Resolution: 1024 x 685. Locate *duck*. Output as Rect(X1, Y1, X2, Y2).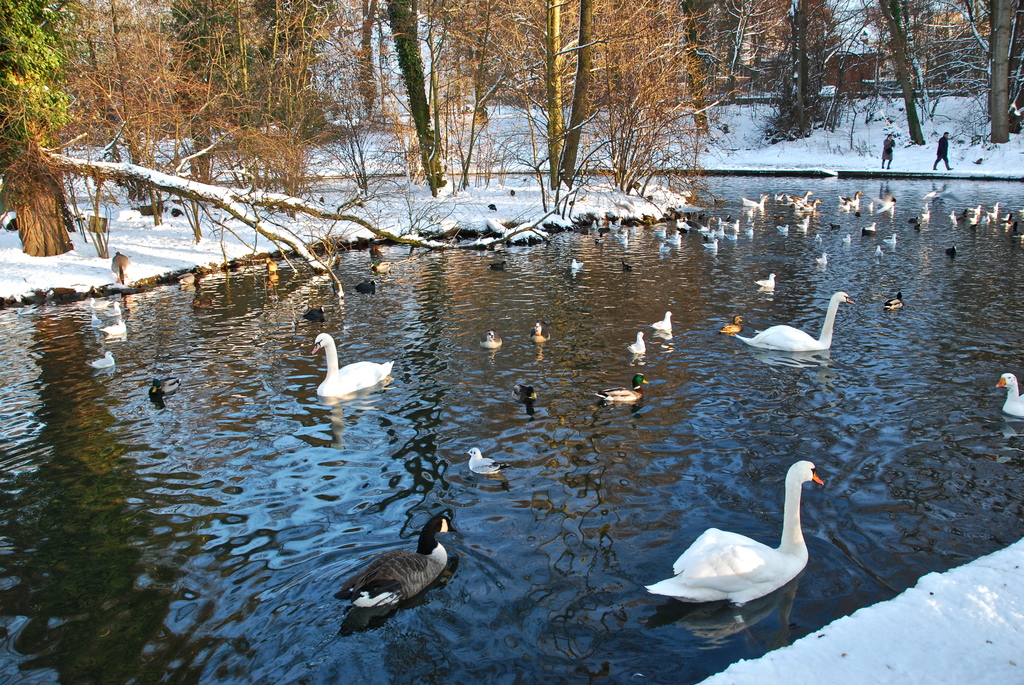
Rect(637, 458, 826, 620).
